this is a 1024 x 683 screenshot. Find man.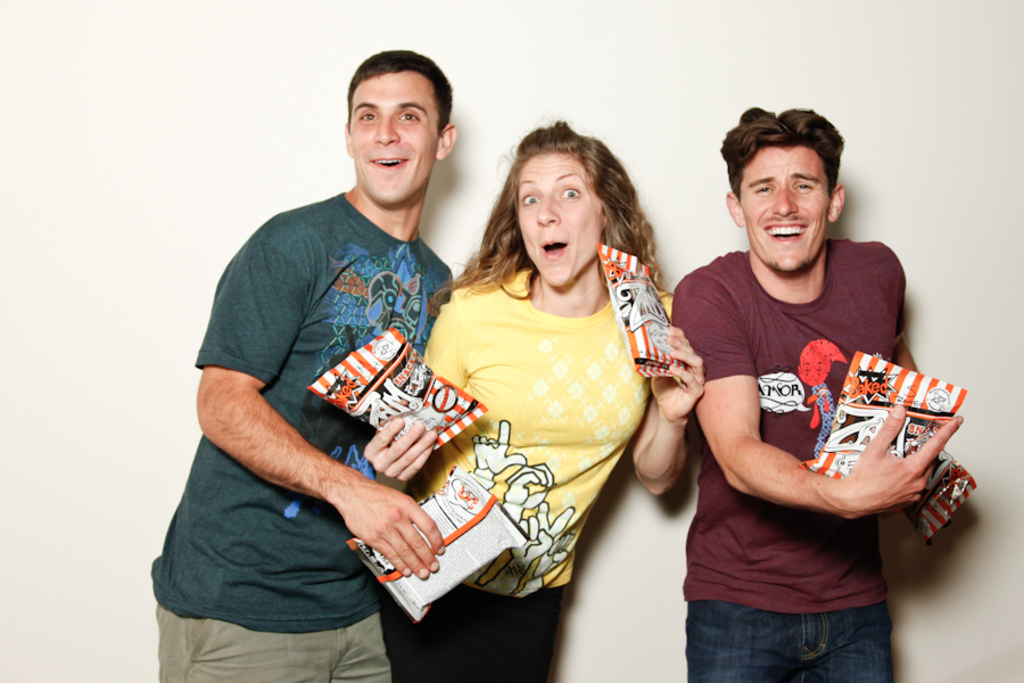
Bounding box: bbox=(666, 99, 943, 682).
